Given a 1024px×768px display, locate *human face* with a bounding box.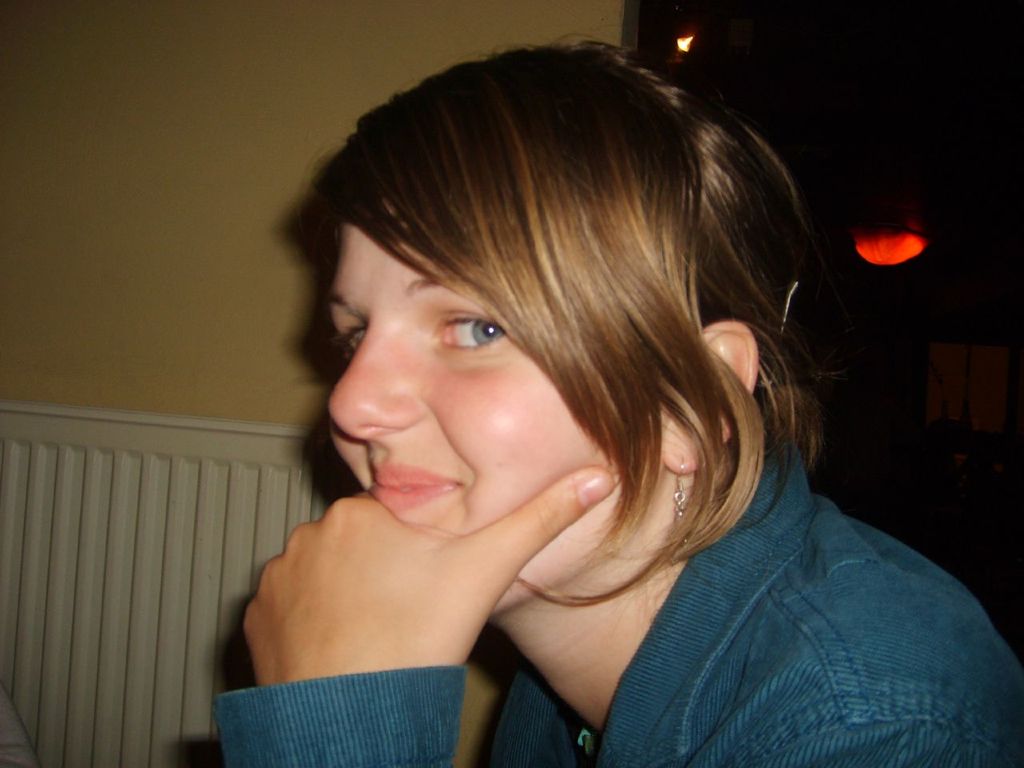
Located: bbox(327, 182, 667, 614).
